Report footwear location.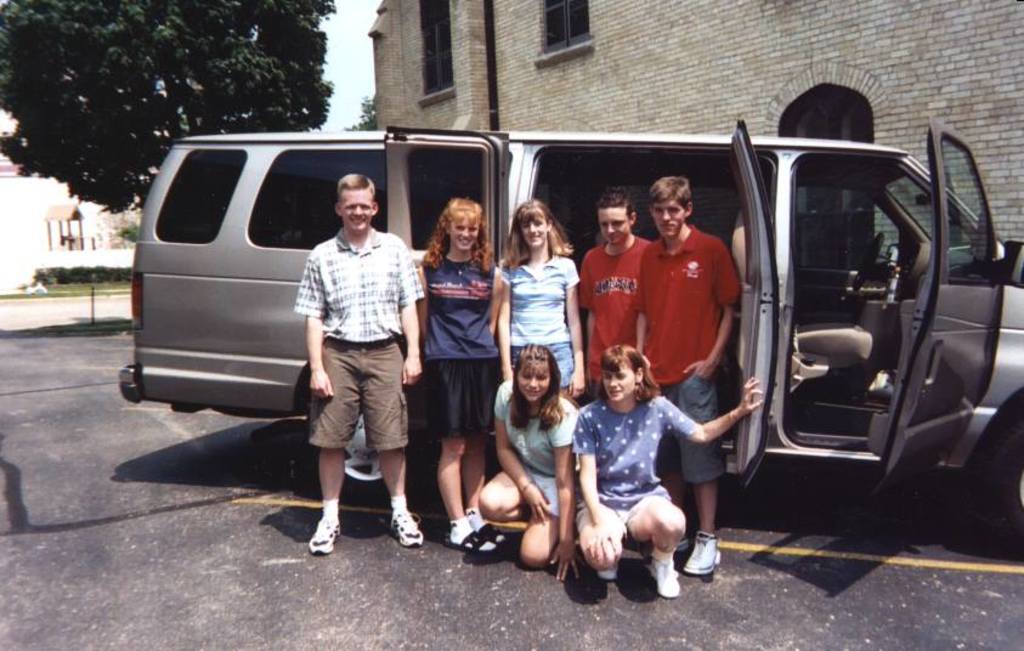
Report: <box>310,513,344,554</box>.
